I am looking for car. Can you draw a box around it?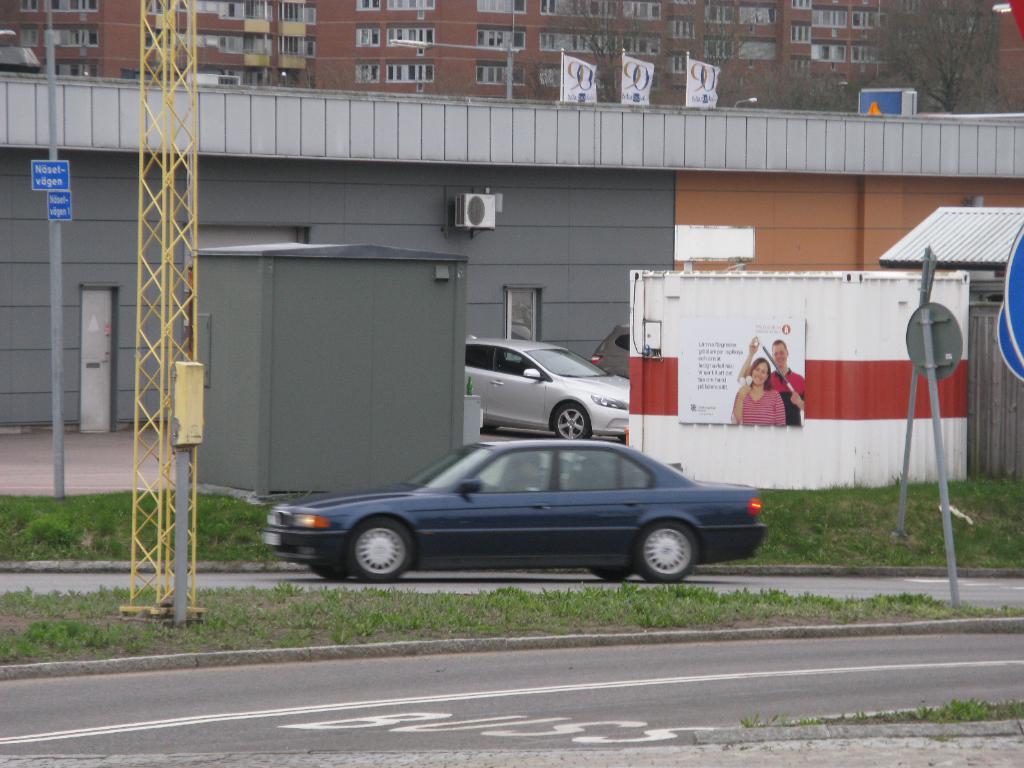
Sure, the bounding box is bbox=(588, 323, 630, 380).
